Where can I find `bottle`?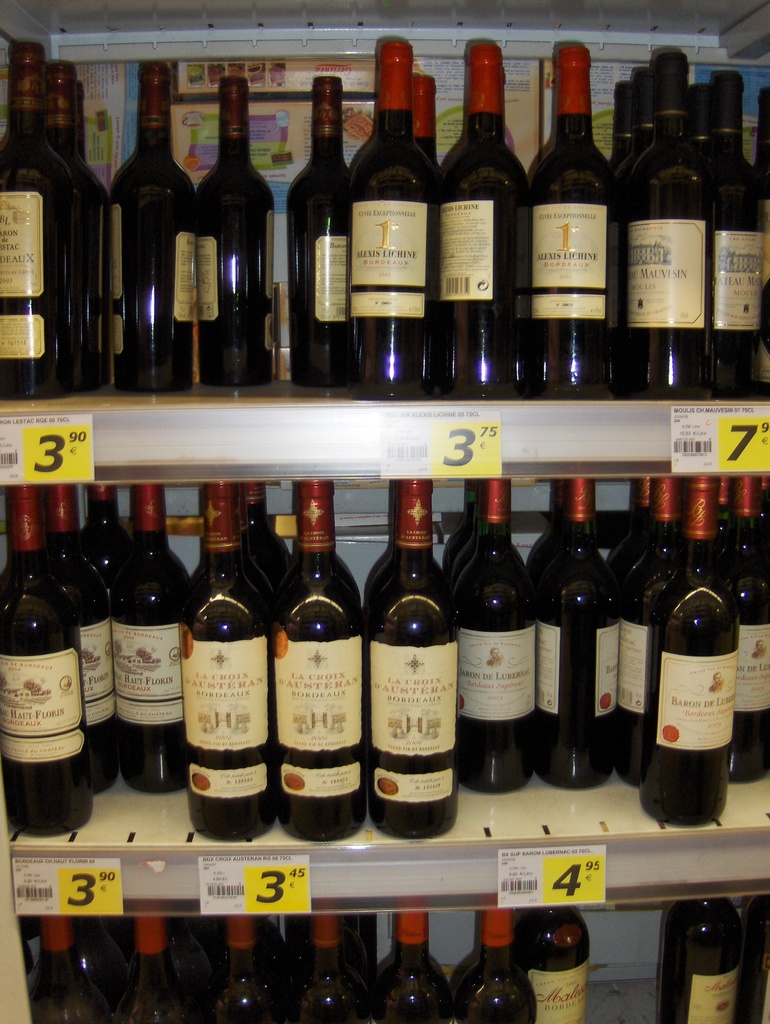
You can find it at BBox(635, 474, 742, 828).
